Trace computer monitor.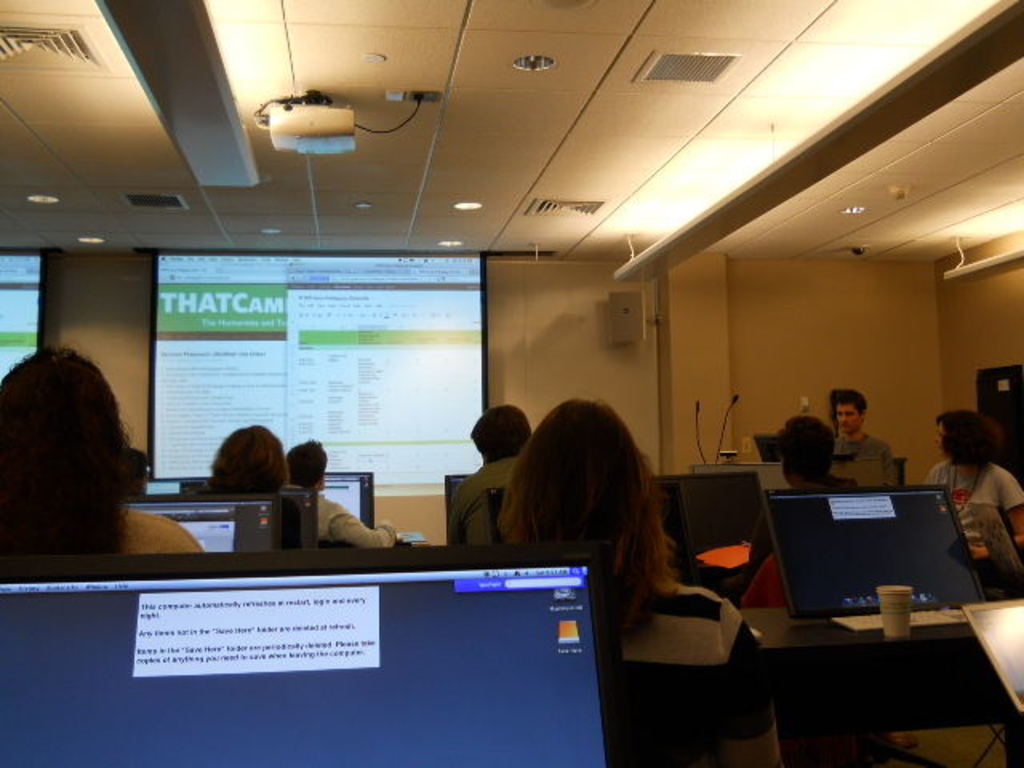
Traced to x1=22 y1=539 x2=643 y2=741.
